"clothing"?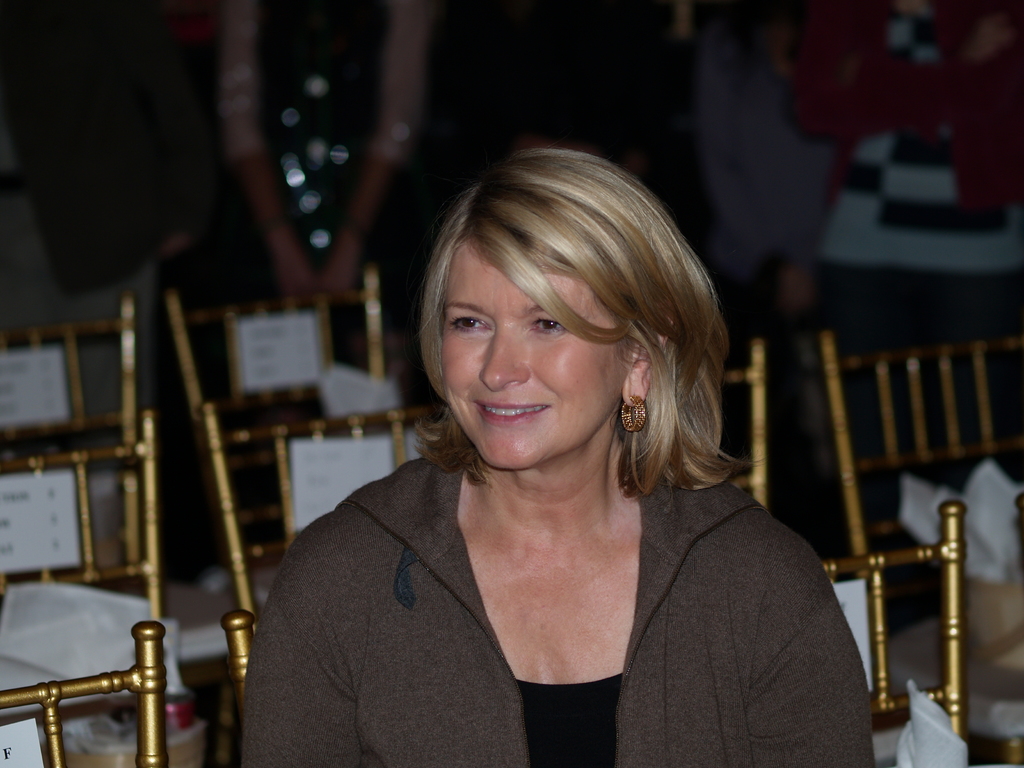
[left=218, top=0, right=435, bottom=376]
